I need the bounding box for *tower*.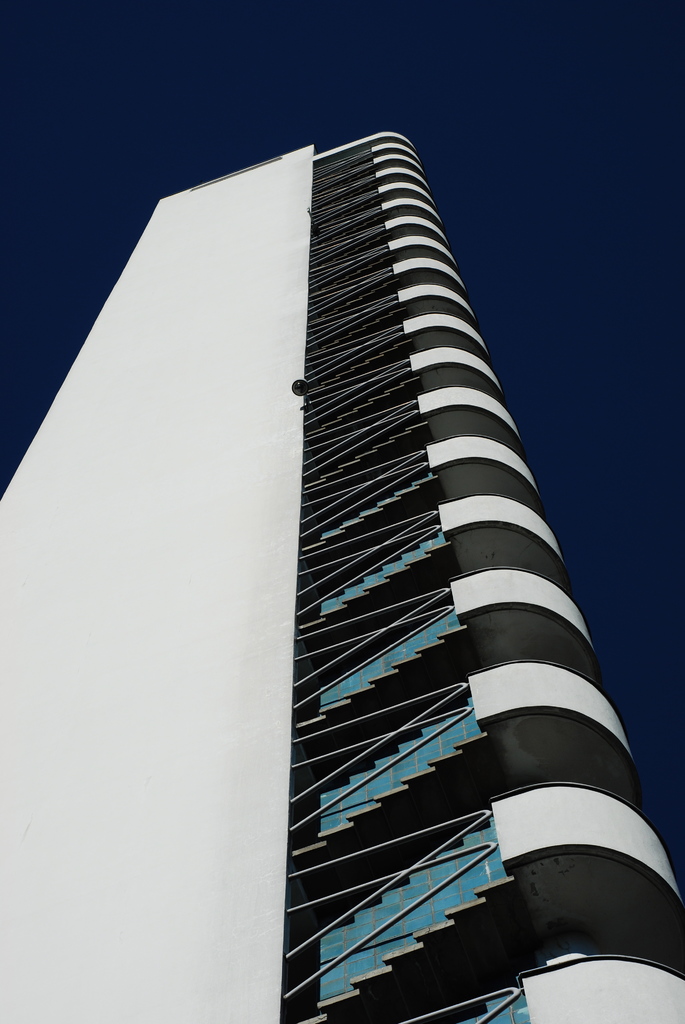
Here it is: 78/105/668/988.
